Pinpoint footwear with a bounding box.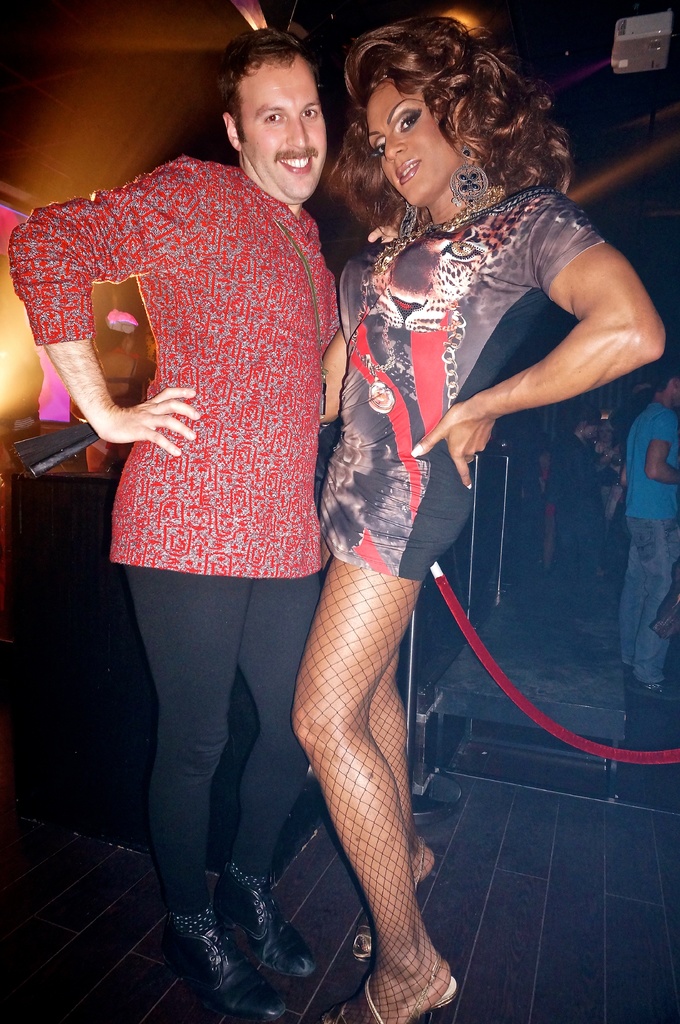
320, 973, 459, 1023.
